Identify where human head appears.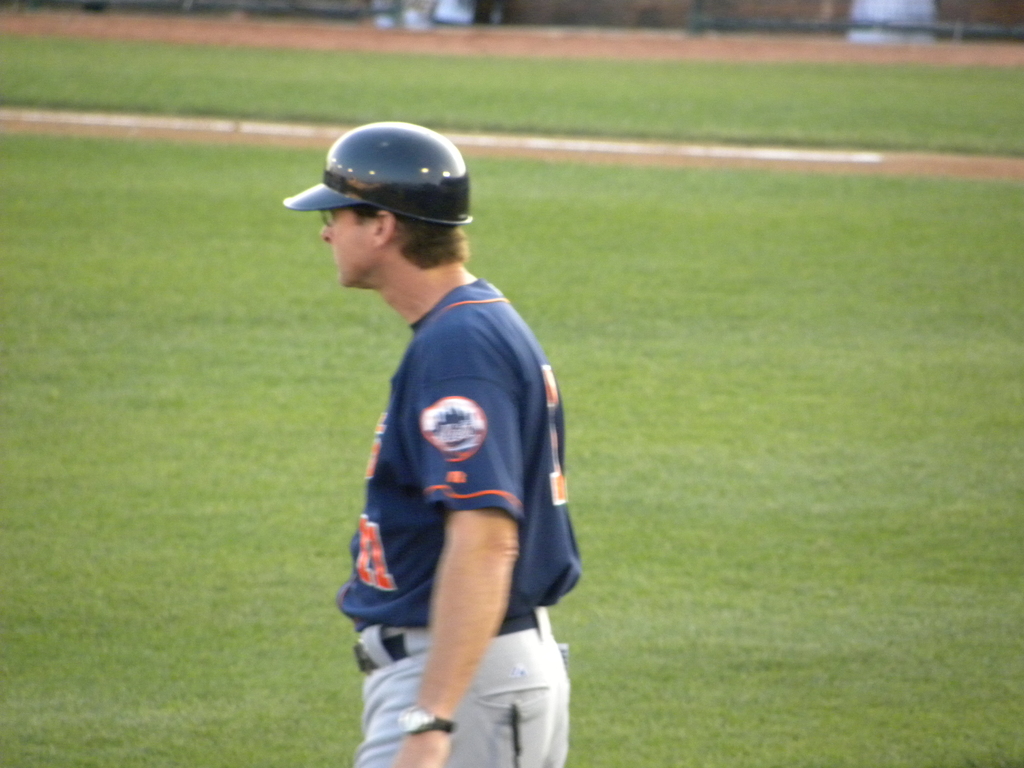
Appears at crop(316, 134, 466, 287).
